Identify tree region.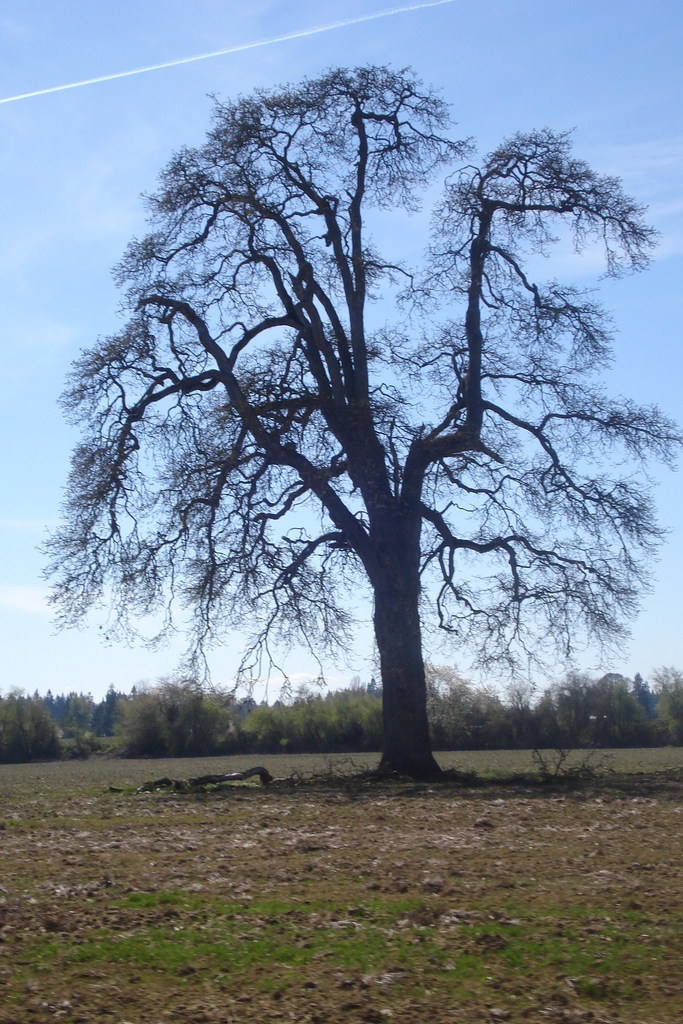
Region: 430:673:463:734.
